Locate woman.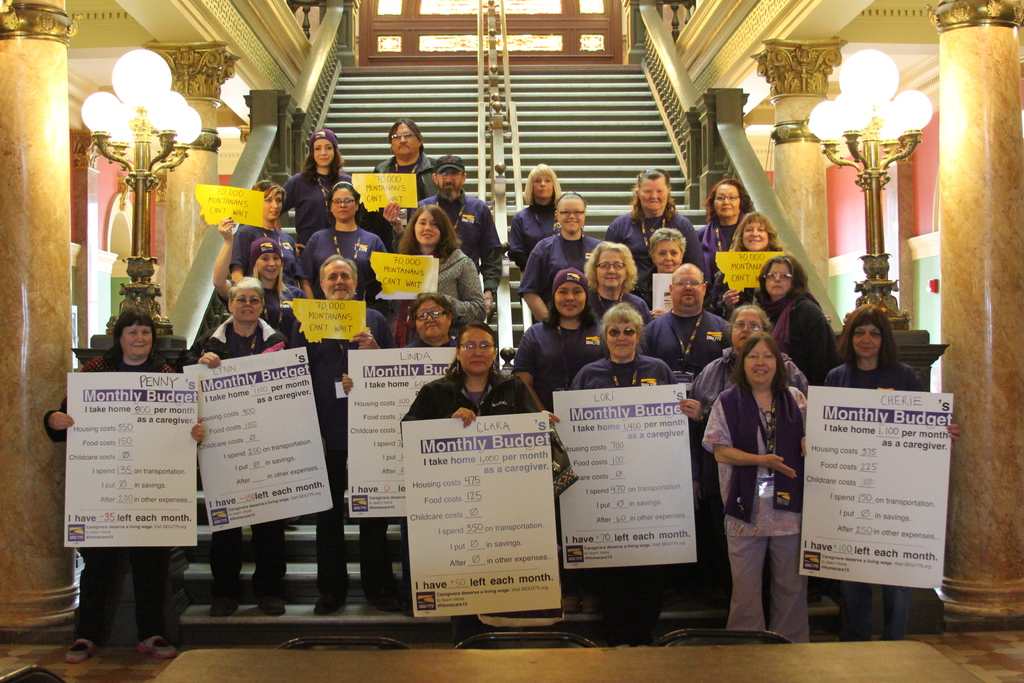
Bounding box: {"left": 177, "top": 276, "right": 287, "bottom": 610}.
